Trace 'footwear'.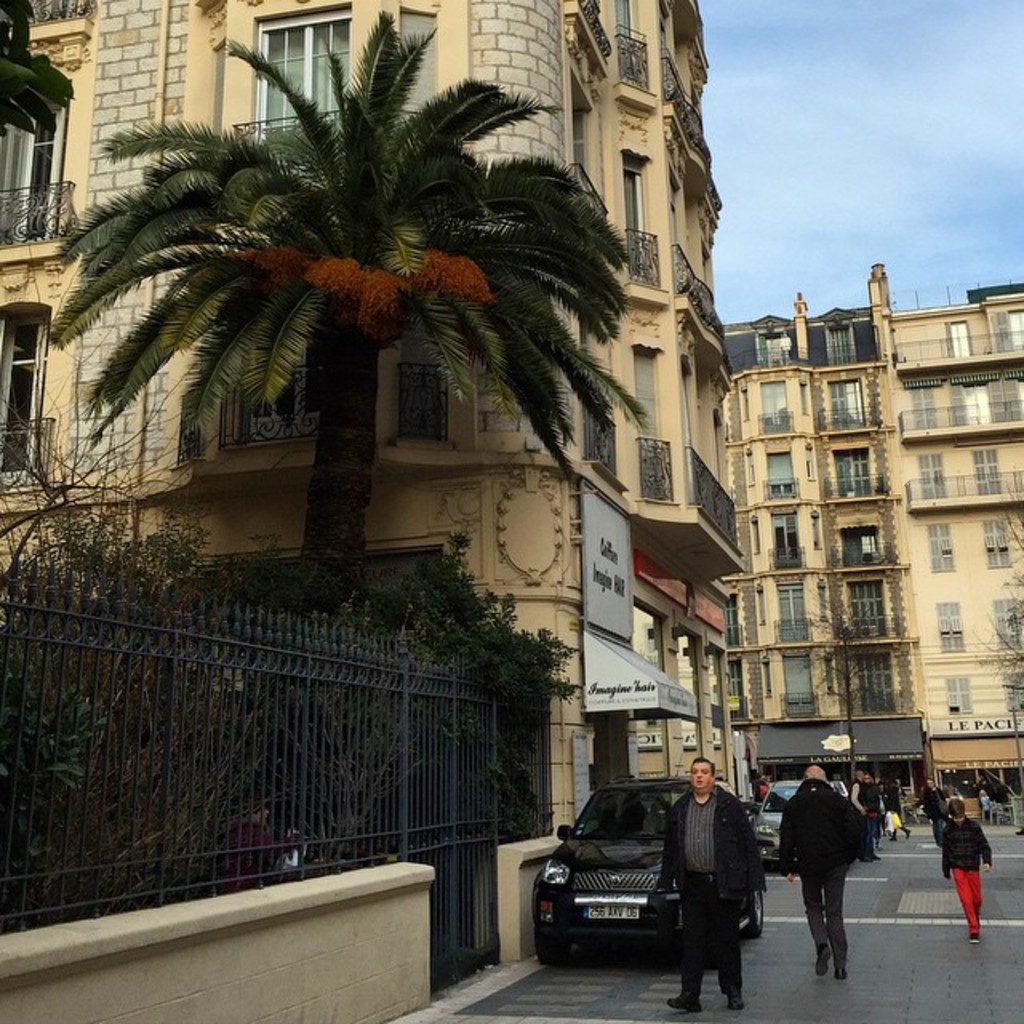
Traced to bbox=(835, 966, 846, 979).
